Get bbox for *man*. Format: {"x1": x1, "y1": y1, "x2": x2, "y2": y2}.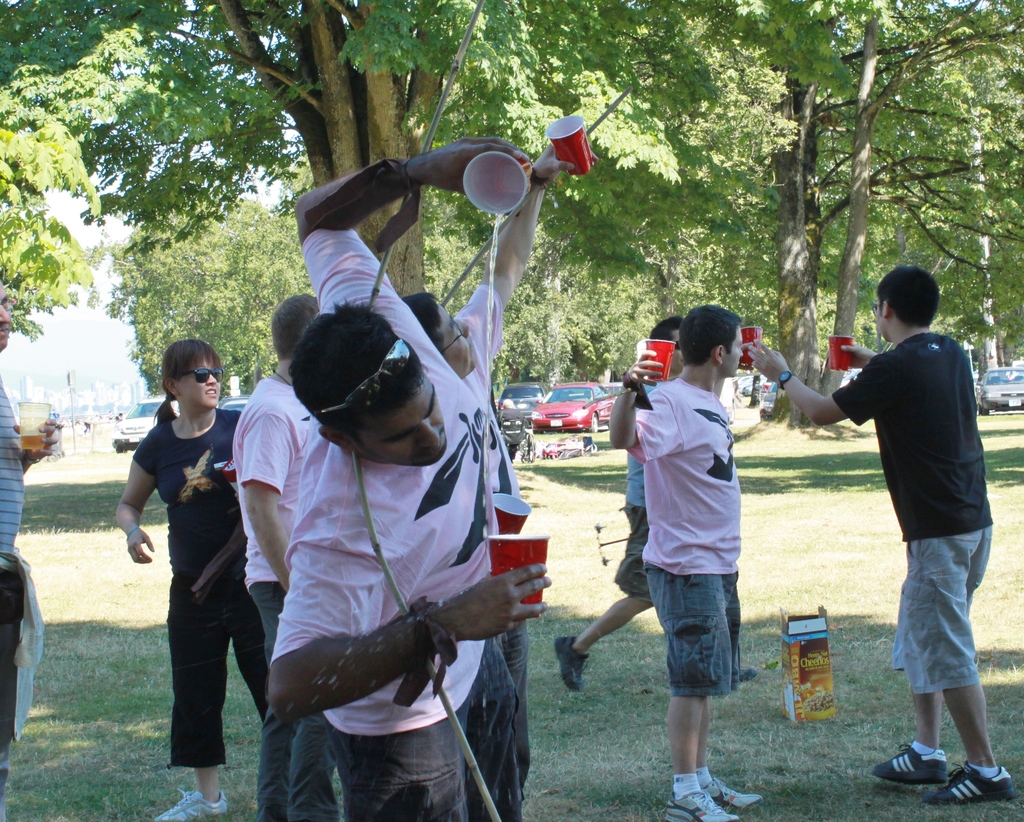
{"x1": 403, "y1": 146, "x2": 596, "y2": 802}.
